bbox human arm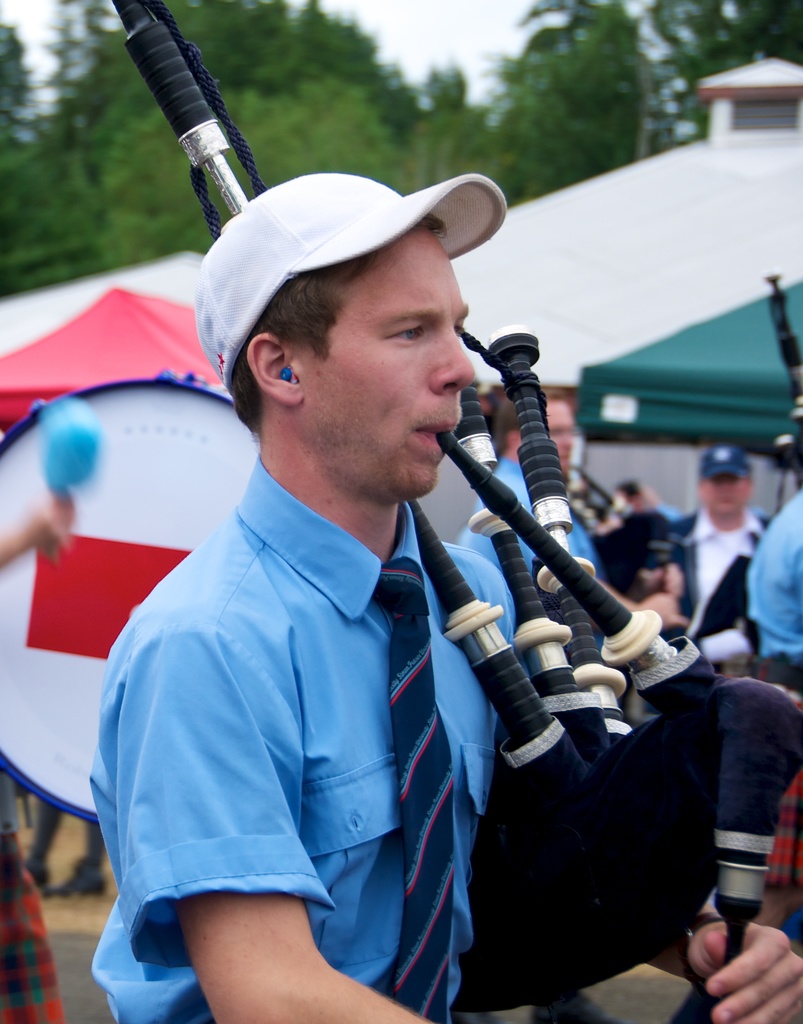
<bbox>677, 900, 802, 1023</bbox>
